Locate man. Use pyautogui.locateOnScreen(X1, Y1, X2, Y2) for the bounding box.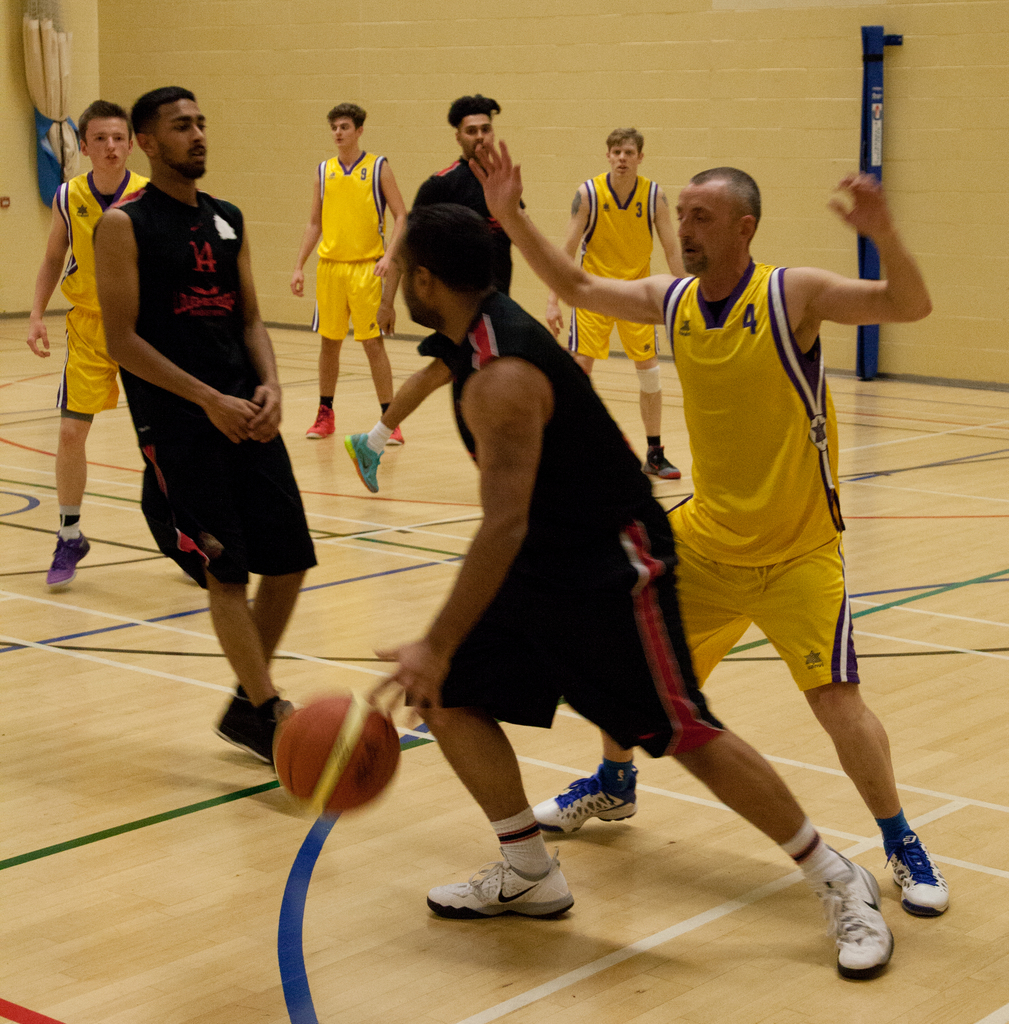
pyautogui.locateOnScreen(90, 83, 316, 760).
